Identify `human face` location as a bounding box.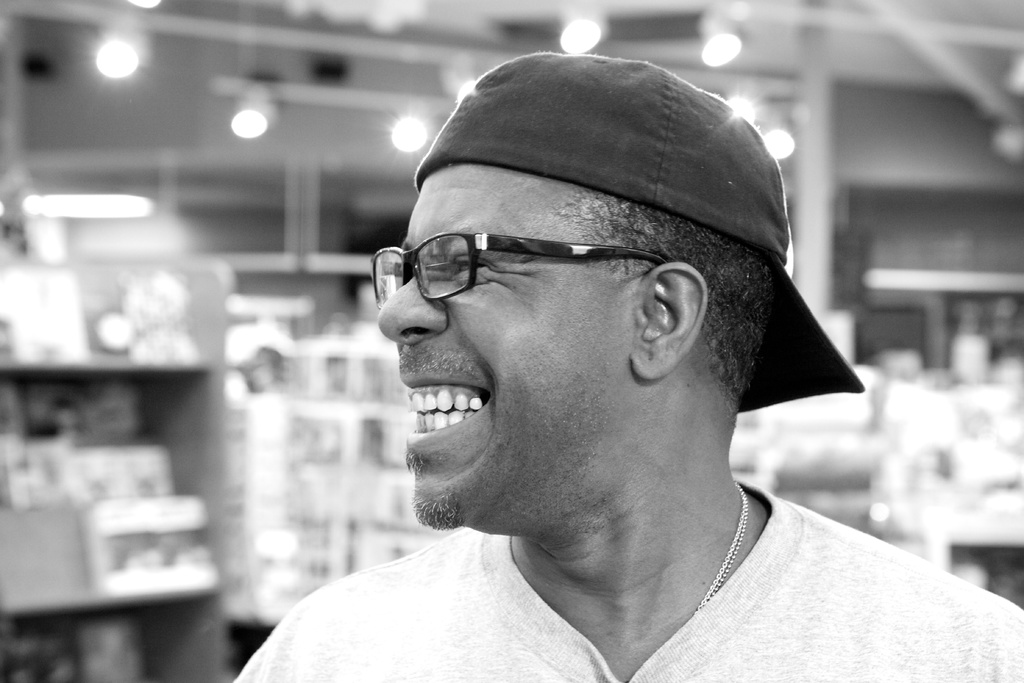
locate(376, 160, 635, 532).
